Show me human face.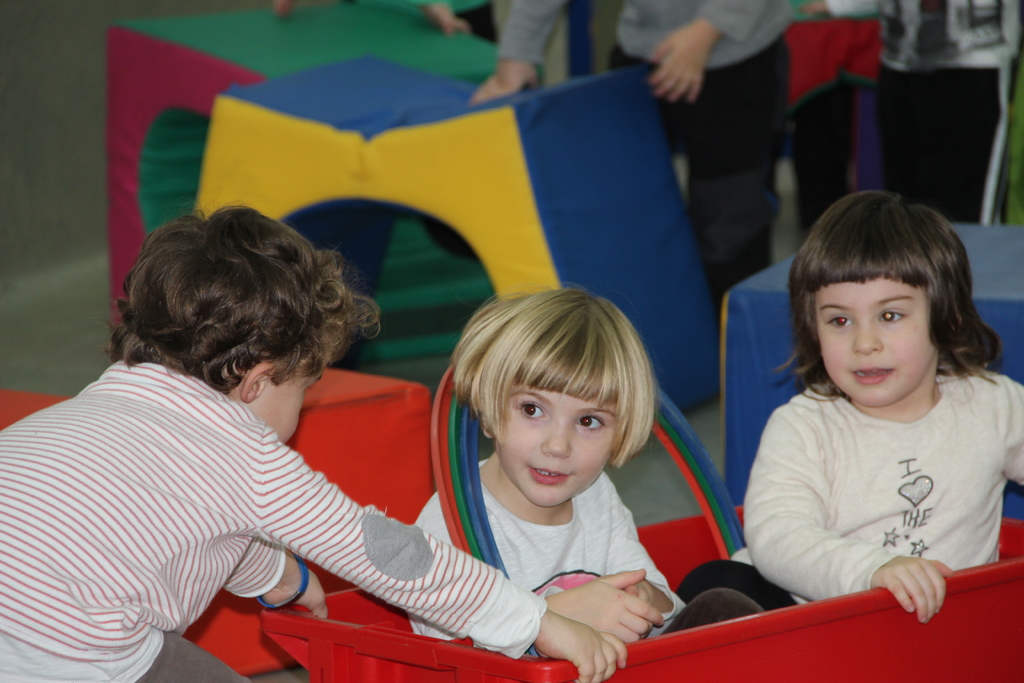
human face is here: Rect(499, 383, 614, 506).
